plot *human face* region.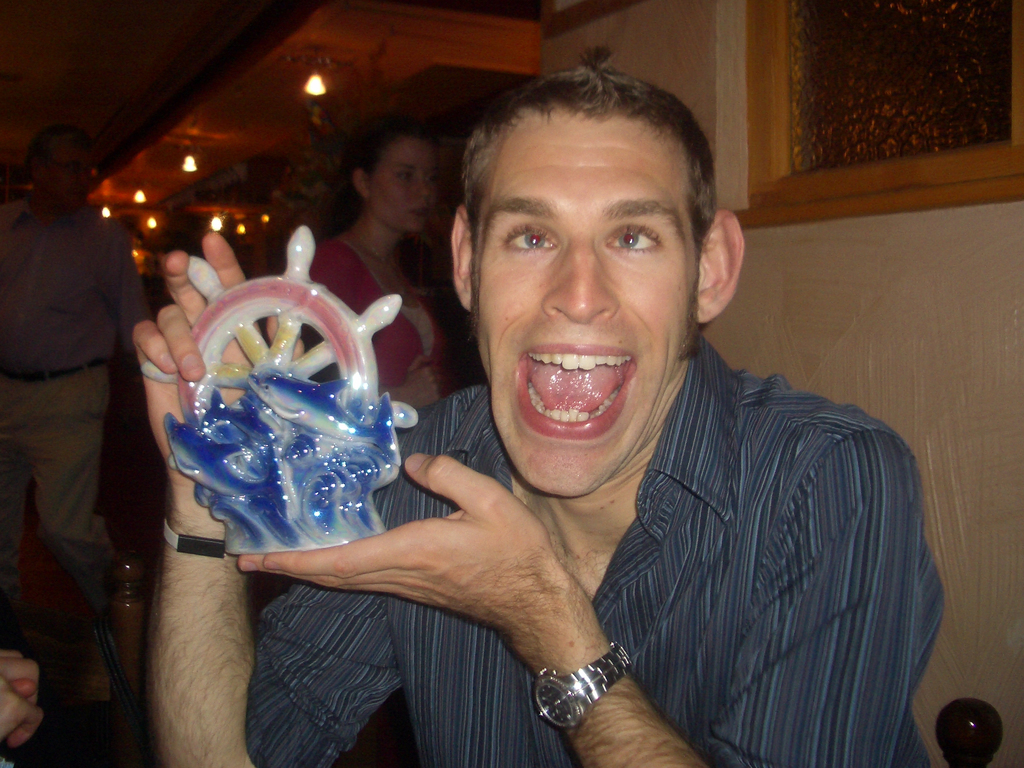
Plotted at locate(39, 143, 96, 212).
